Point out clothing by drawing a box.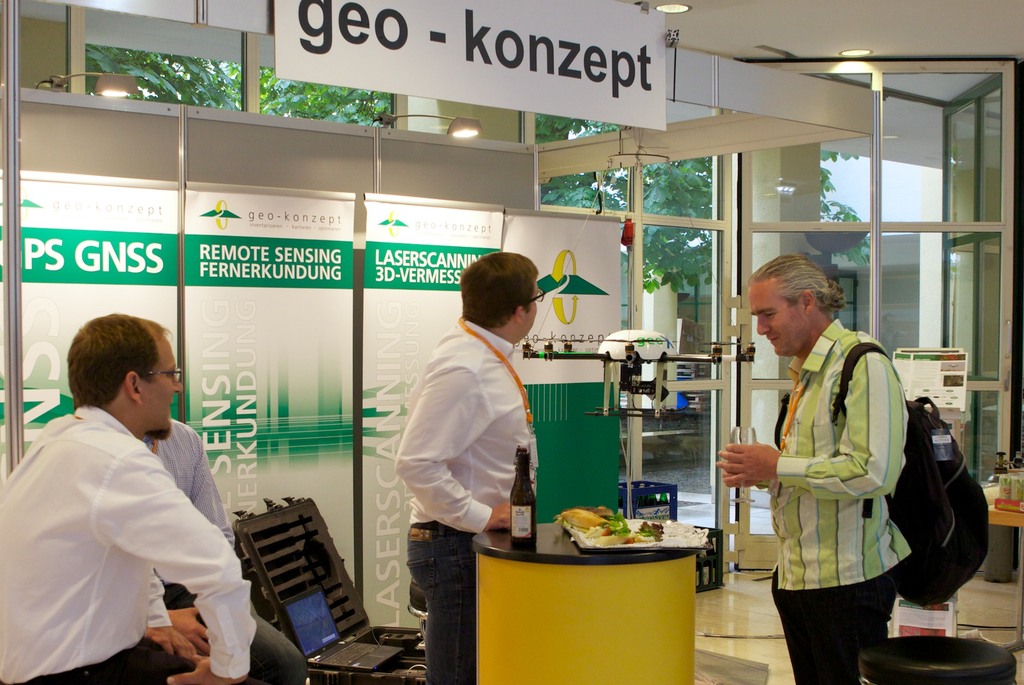
12, 372, 239, 669.
